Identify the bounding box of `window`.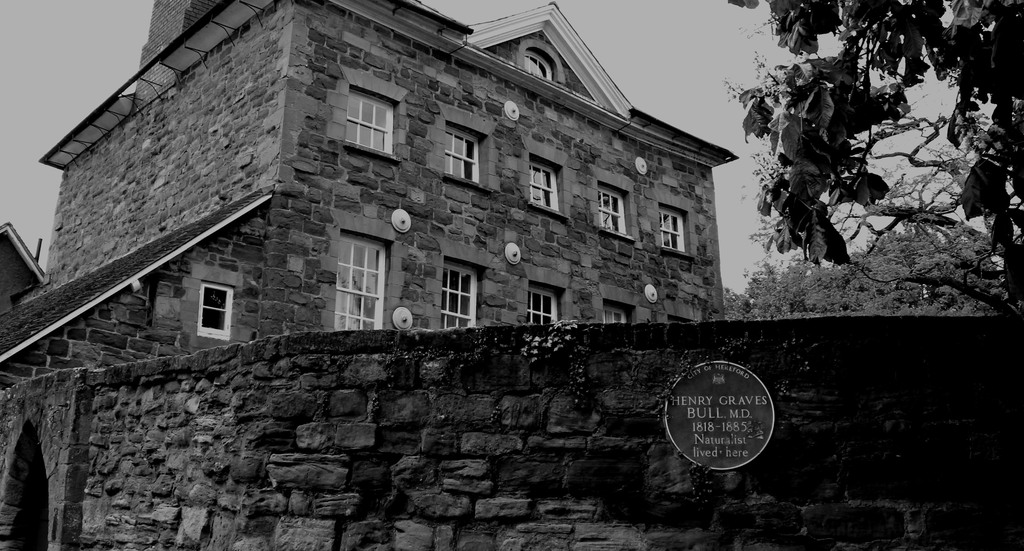
region(663, 209, 688, 257).
